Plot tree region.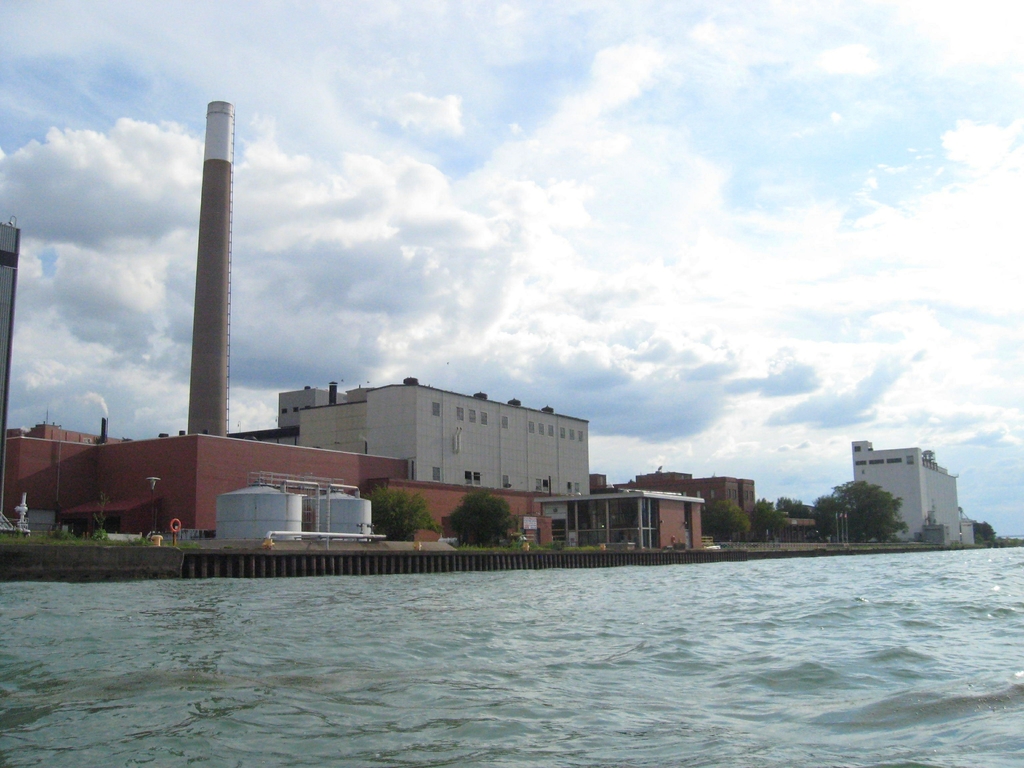
Plotted at x1=751, y1=491, x2=778, y2=545.
